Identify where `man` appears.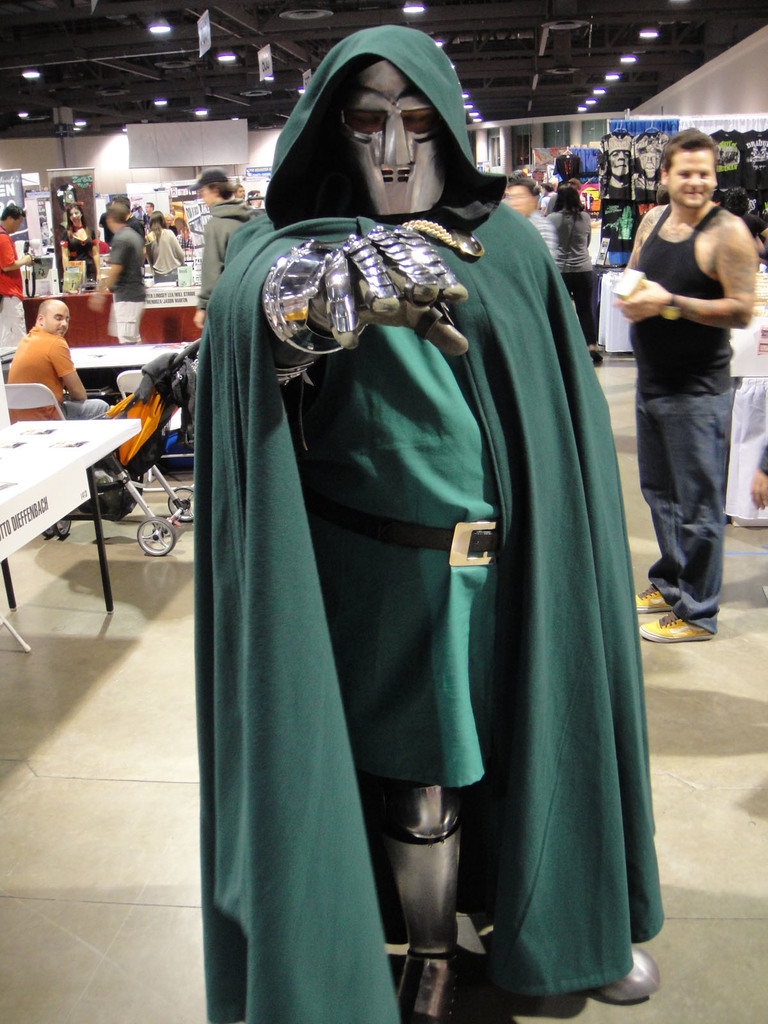
Appears at 196 20 666 1023.
